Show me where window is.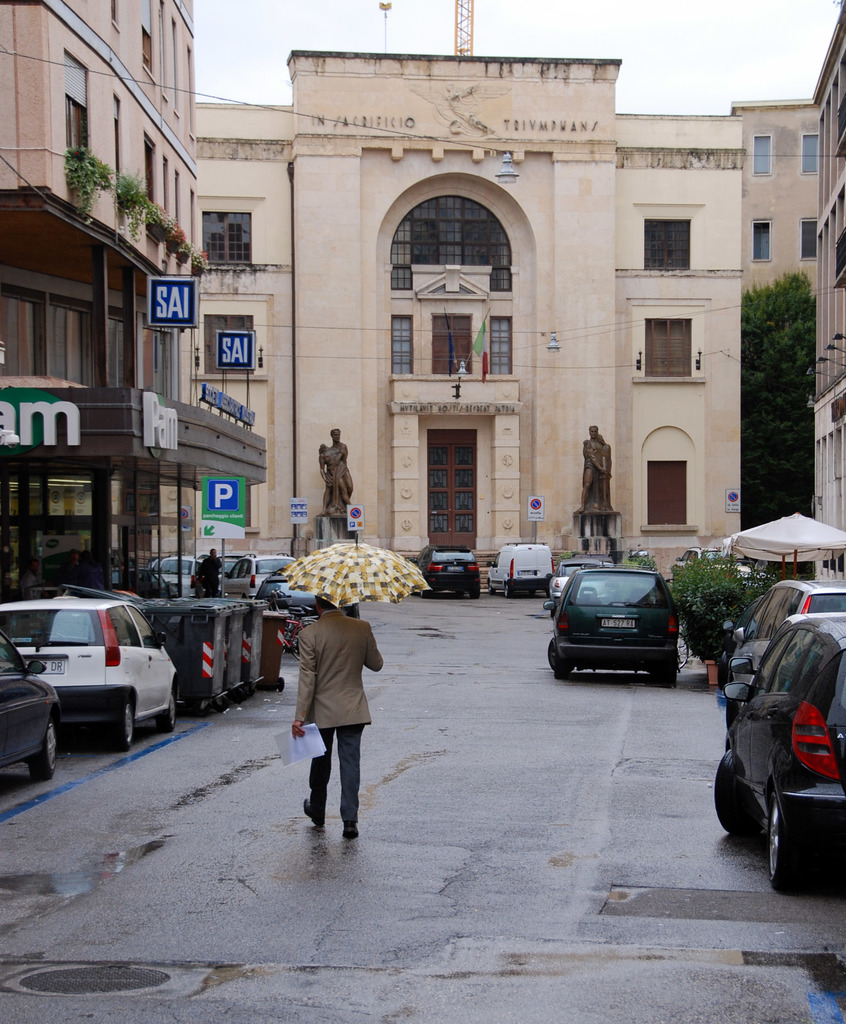
window is at 800:218:814:259.
